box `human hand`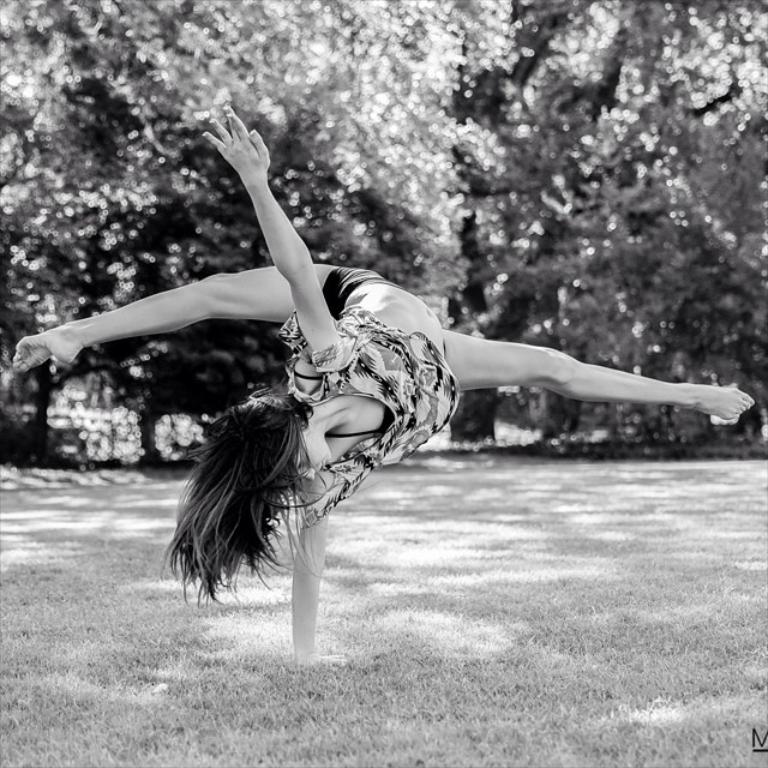
left=198, top=108, right=289, bottom=193
